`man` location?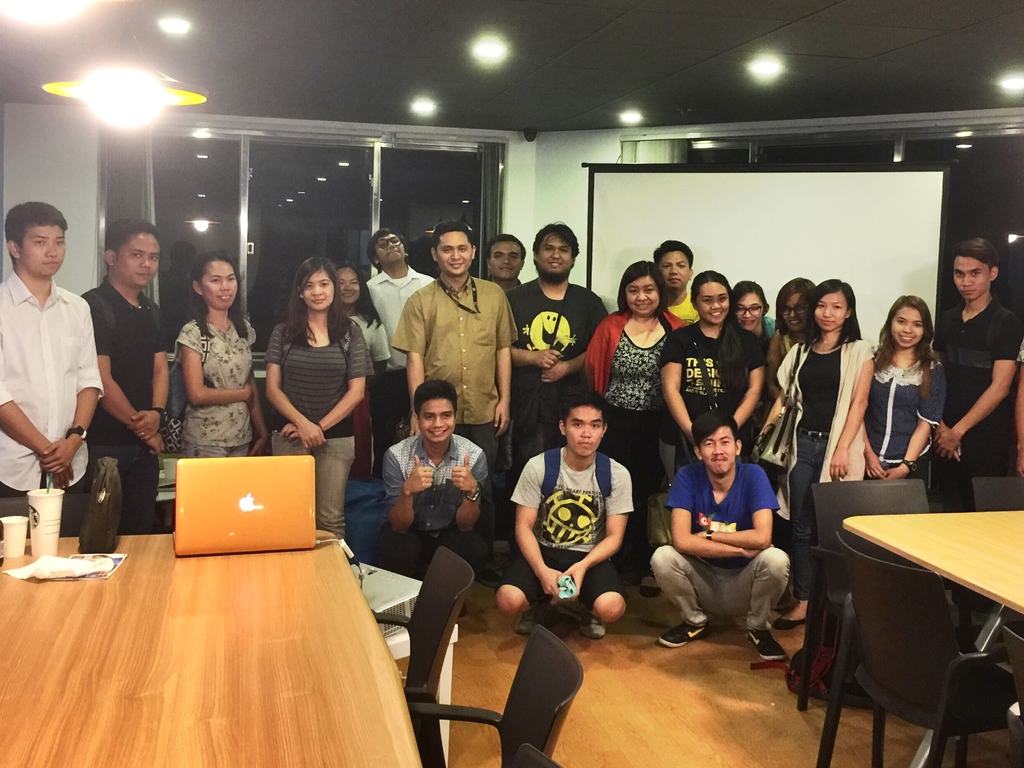
{"x1": 365, "y1": 226, "x2": 437, "y2": 479}
